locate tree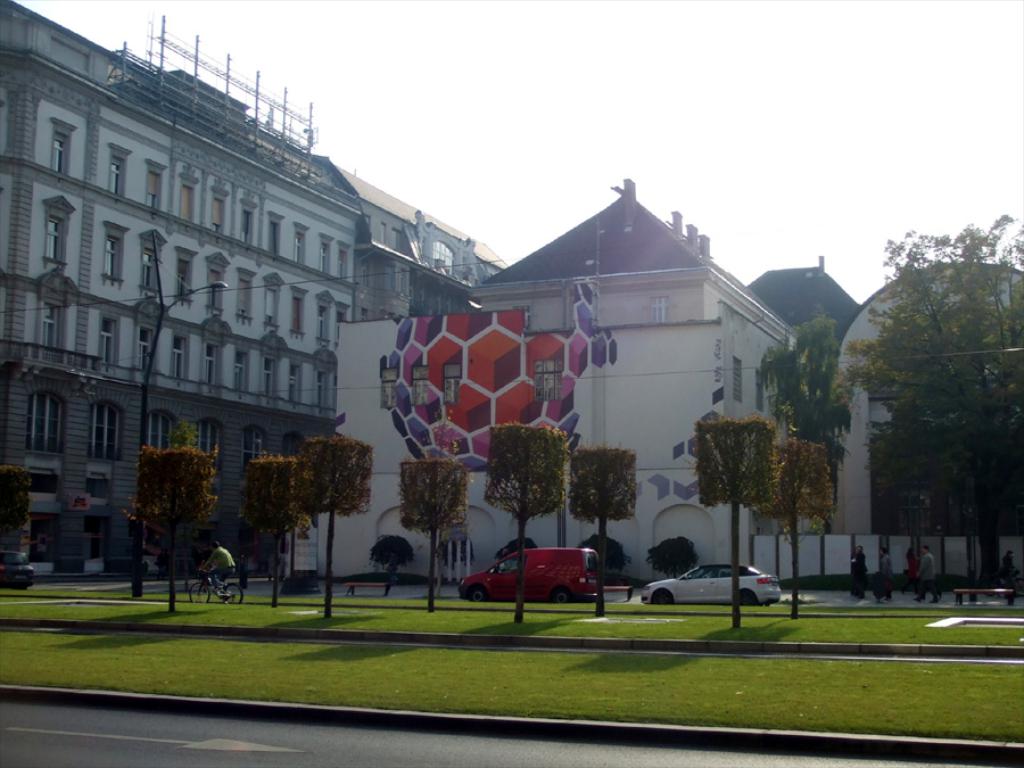
Rect(291, 428, 377, 617)
